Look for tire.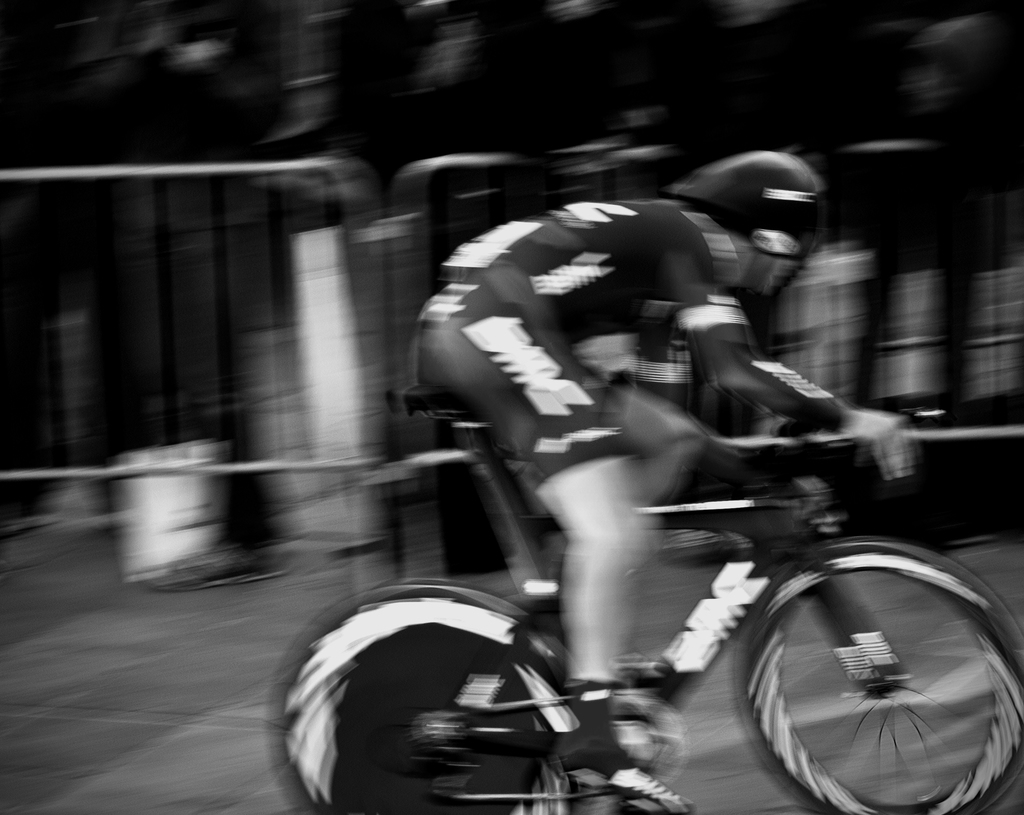
Found: [733, 546, 1023, 814].
